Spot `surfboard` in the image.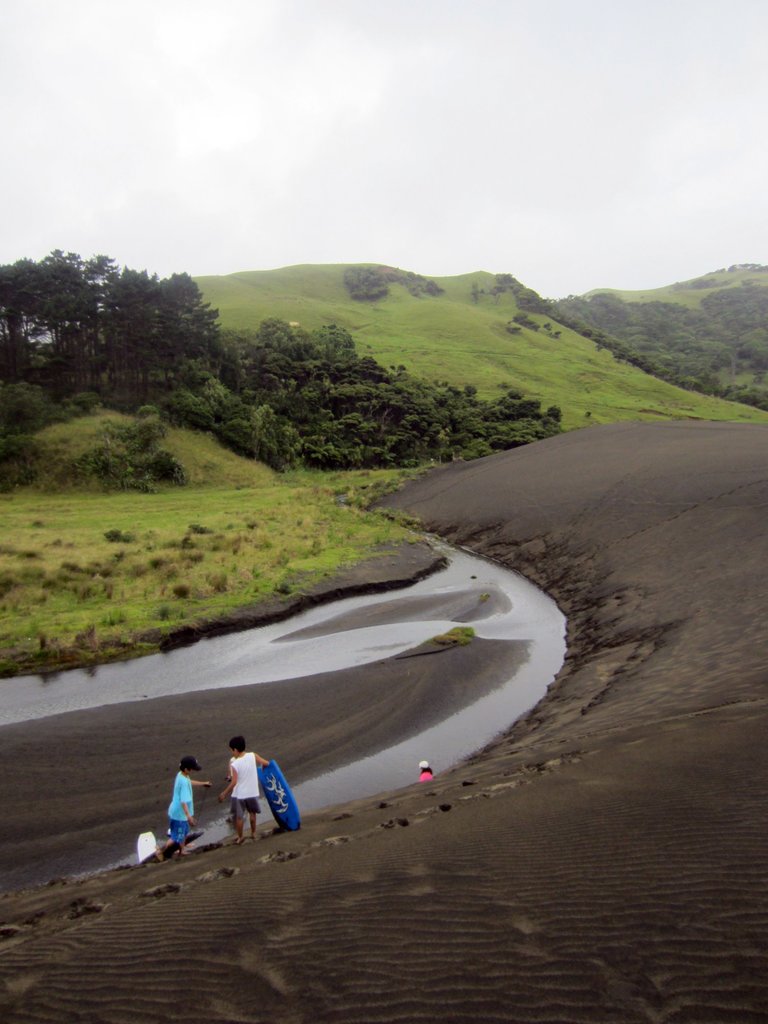
`surfboard` found at bbox=(257, 759, 304, 827).
